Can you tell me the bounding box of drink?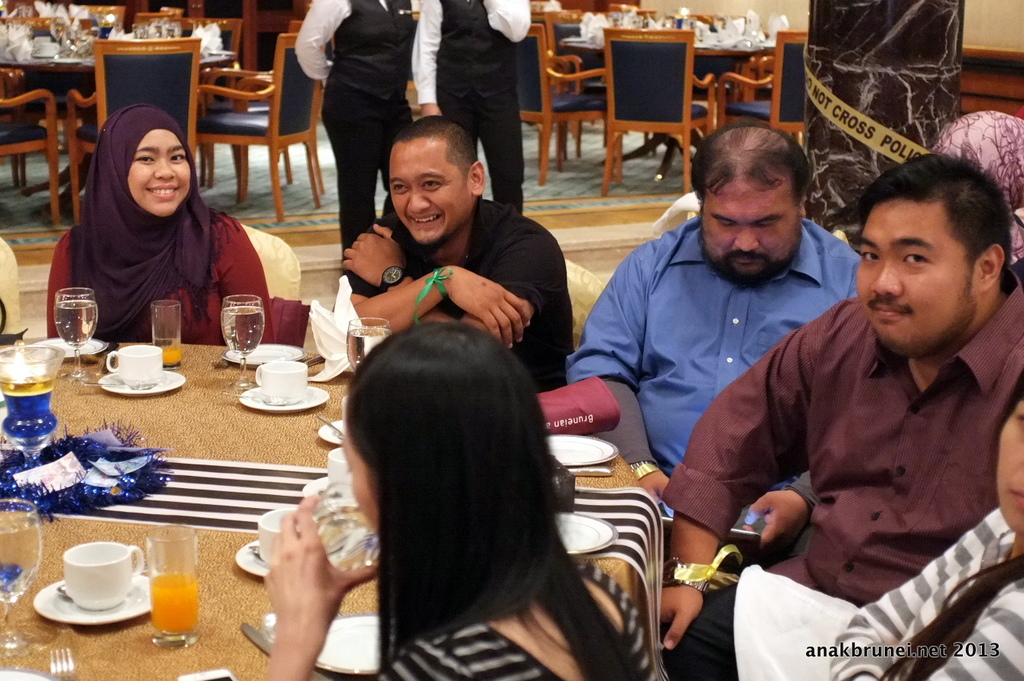
detection(221, 308, 265, 357).
